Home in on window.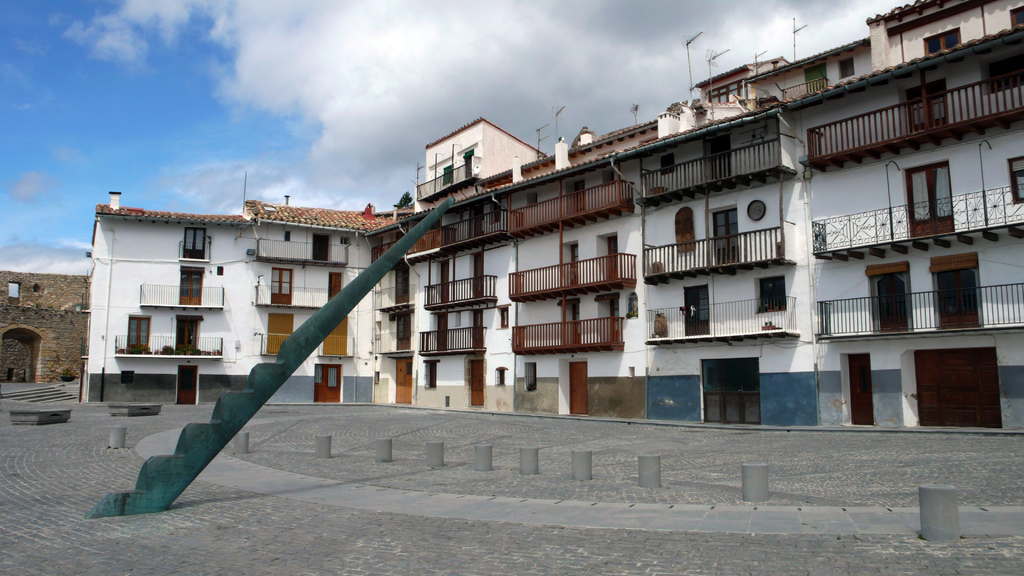
Homed in at BBox(1010, 155, 1023, 204).
